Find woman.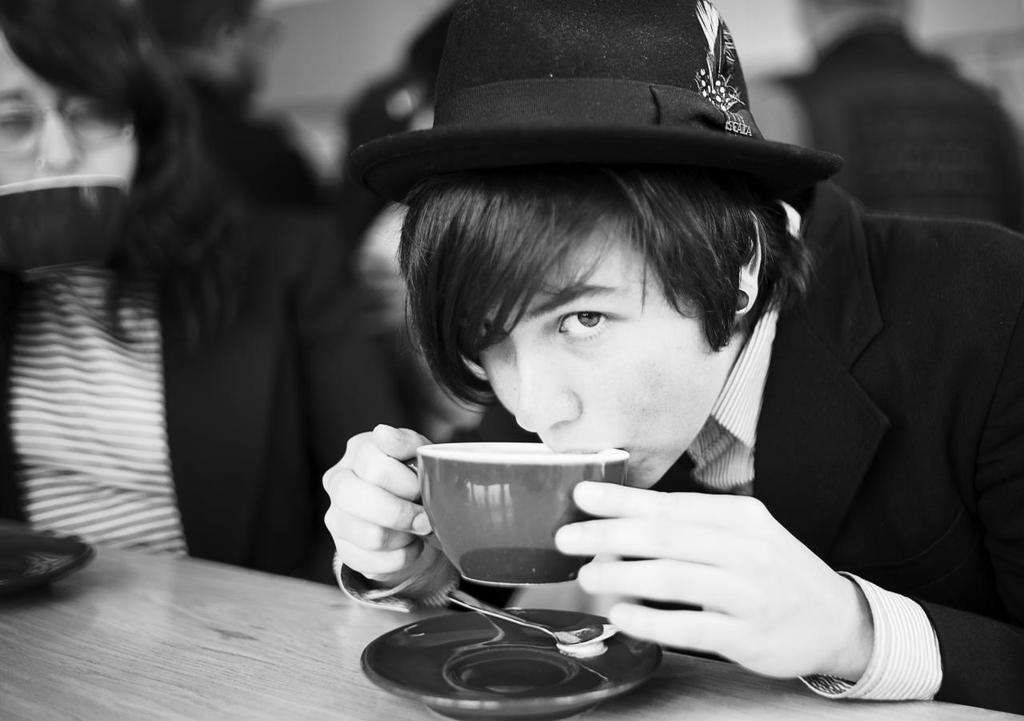
crop(59, 40, 330, 625).
